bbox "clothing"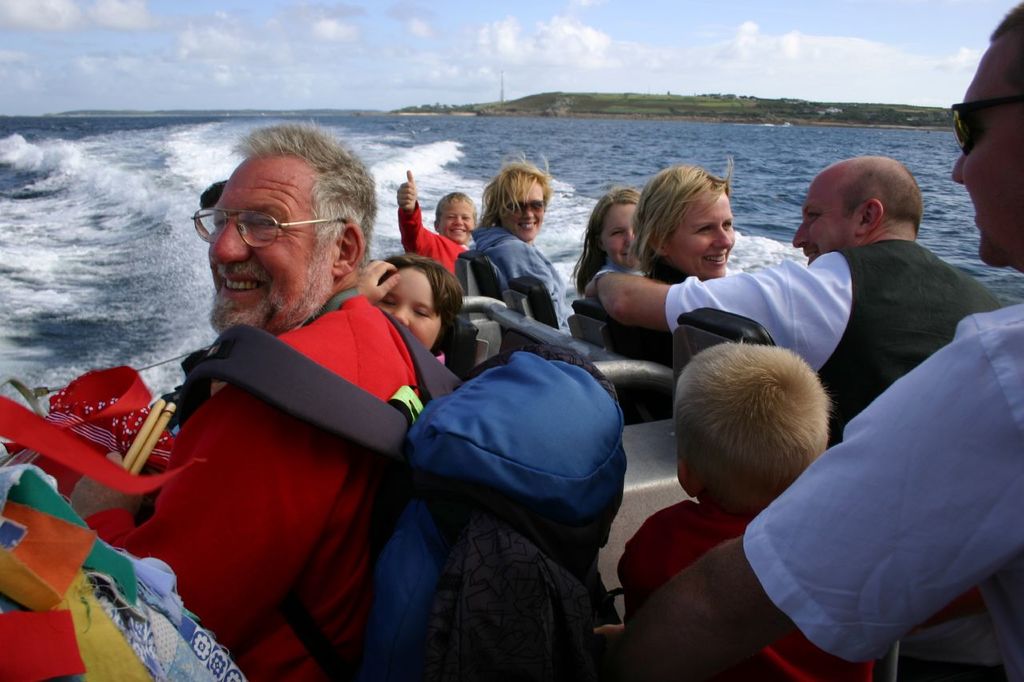
[467,217,573,329]
